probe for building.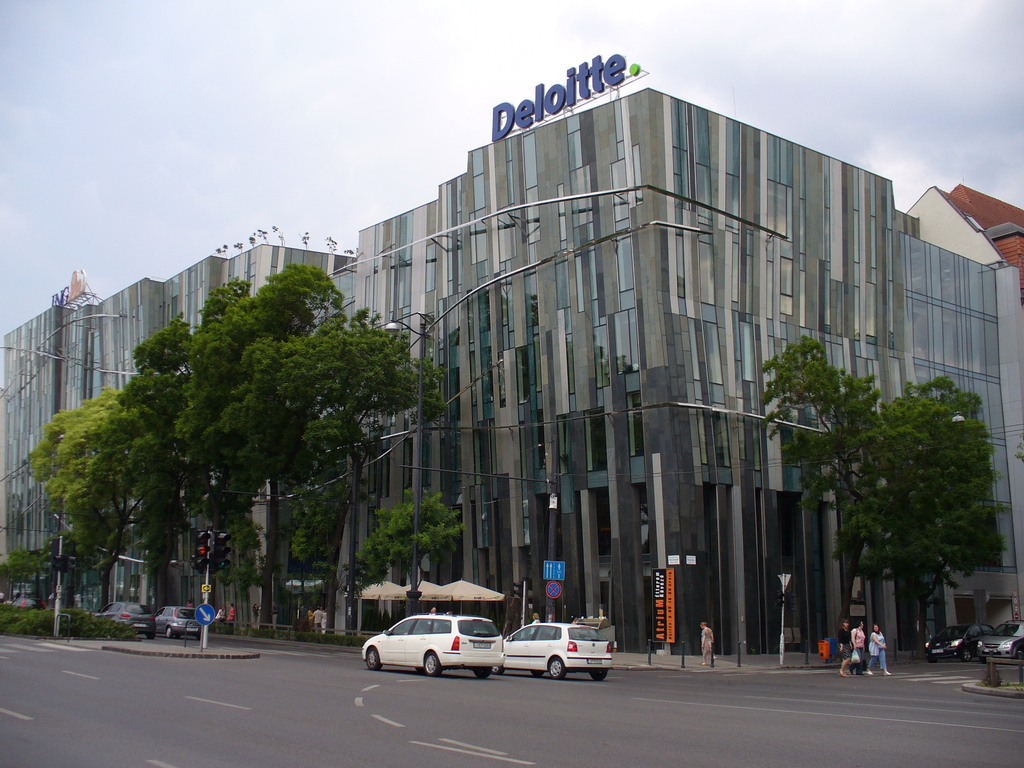
Probe result: bbox(902, 184, 1023, 265).
